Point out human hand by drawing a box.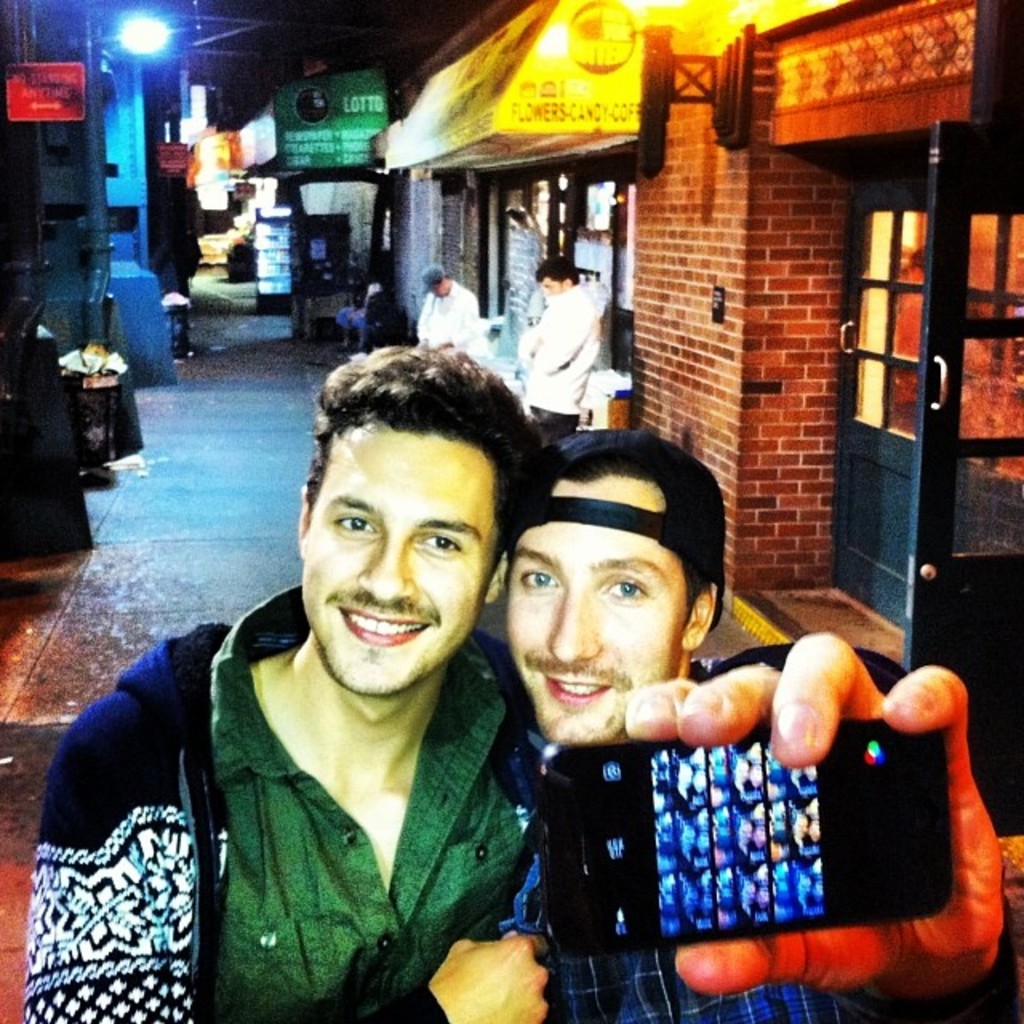
box=[618, 634, 1006, 1002].
